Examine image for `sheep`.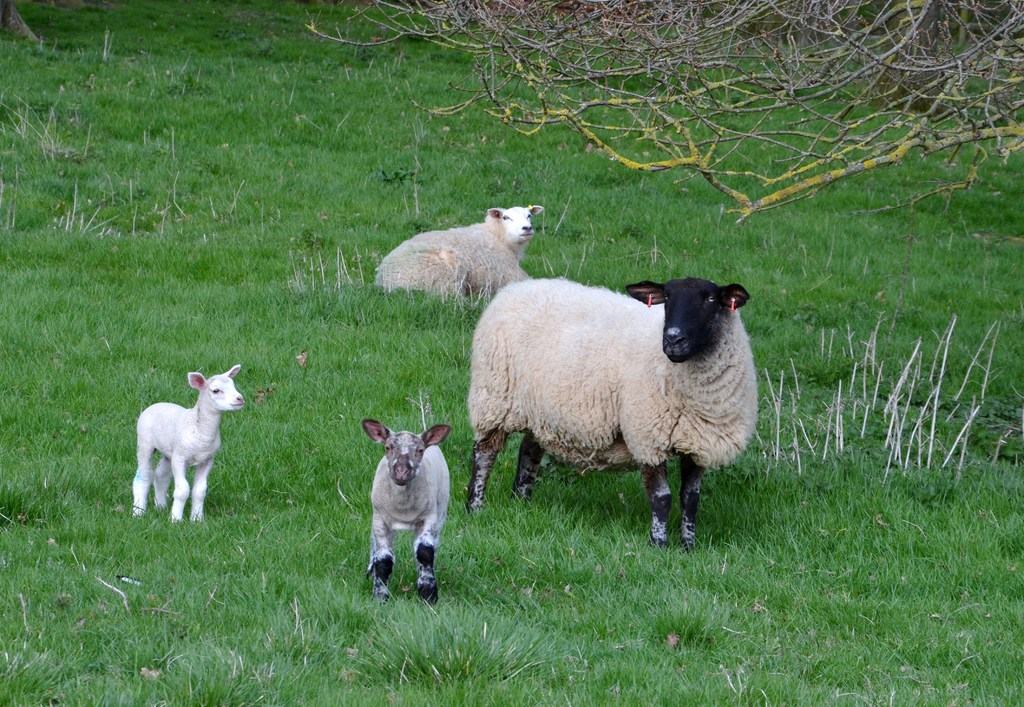
Examination result: <box>129,368,245,525</box>.
